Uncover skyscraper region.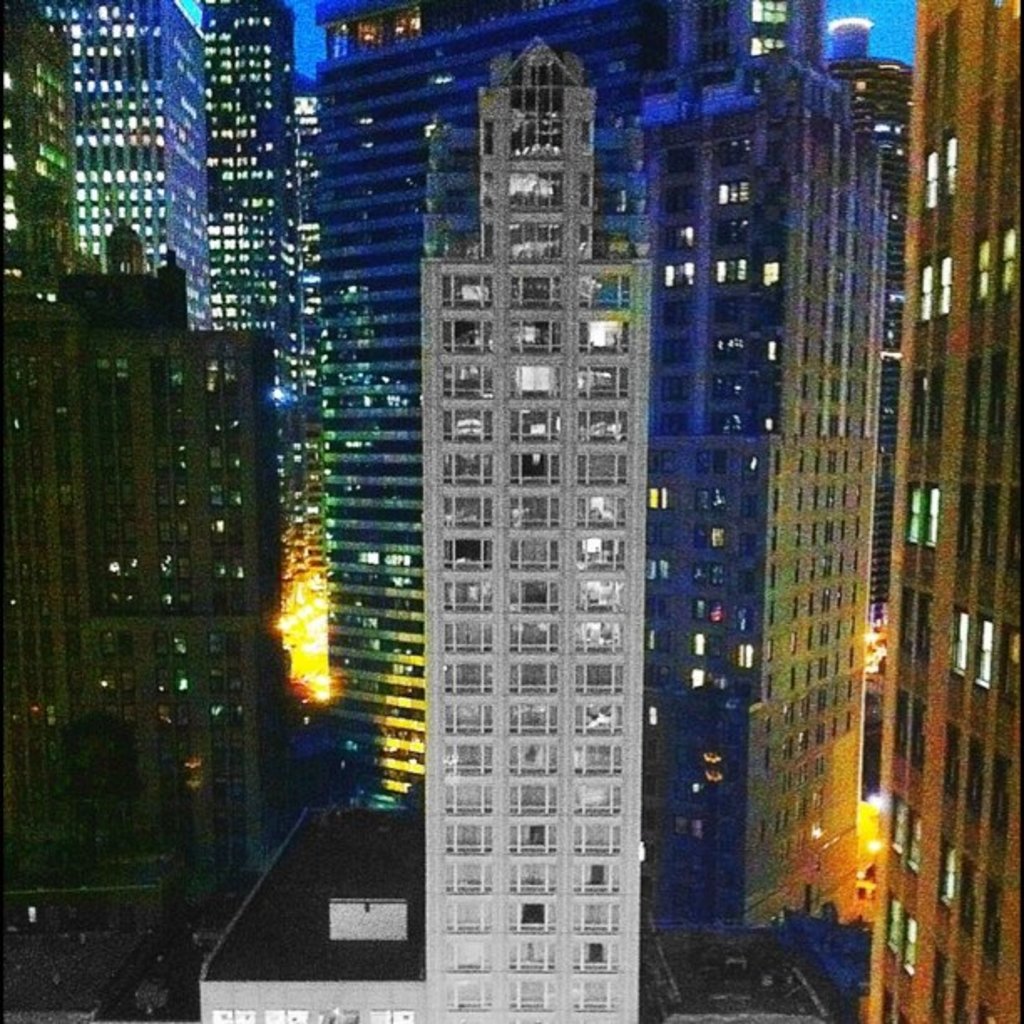
Uncovered: <box>870,0,1022,1022</box>.
